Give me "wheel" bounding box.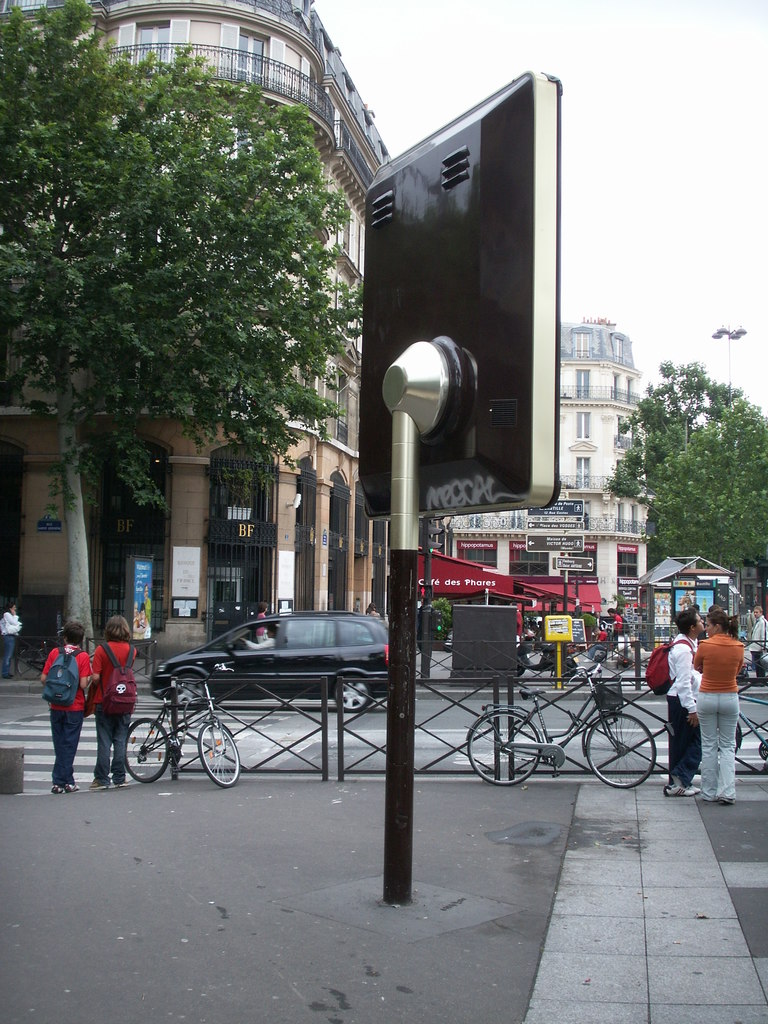
pyautogui.locateOnScreen(583, 716, 658, 793).
